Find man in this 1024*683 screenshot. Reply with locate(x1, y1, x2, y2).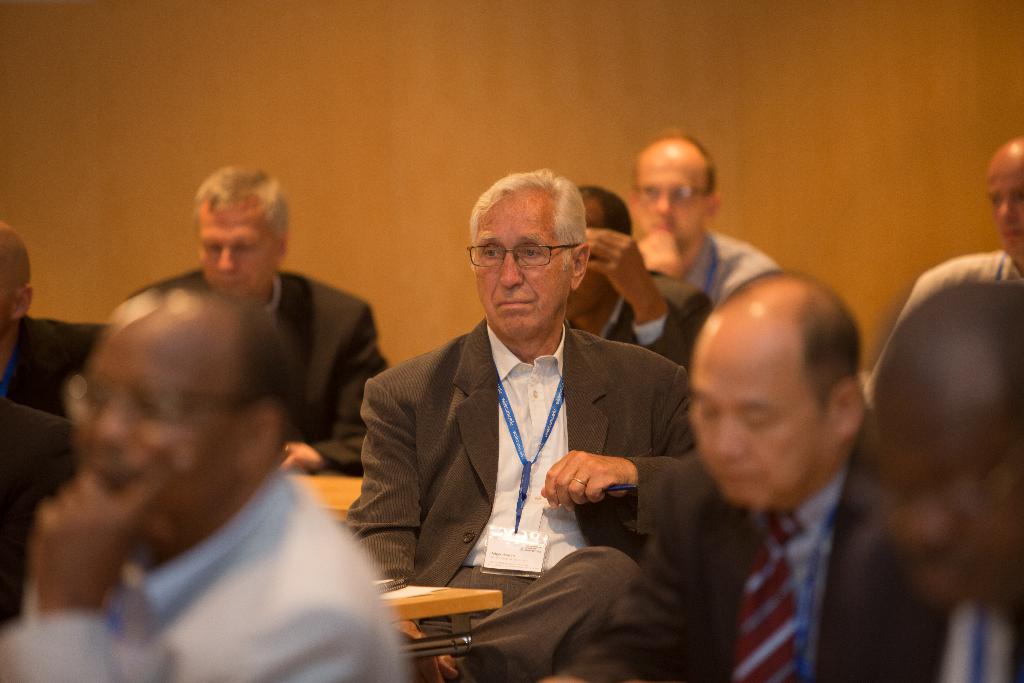
locate(123, 163, 392, 484).
